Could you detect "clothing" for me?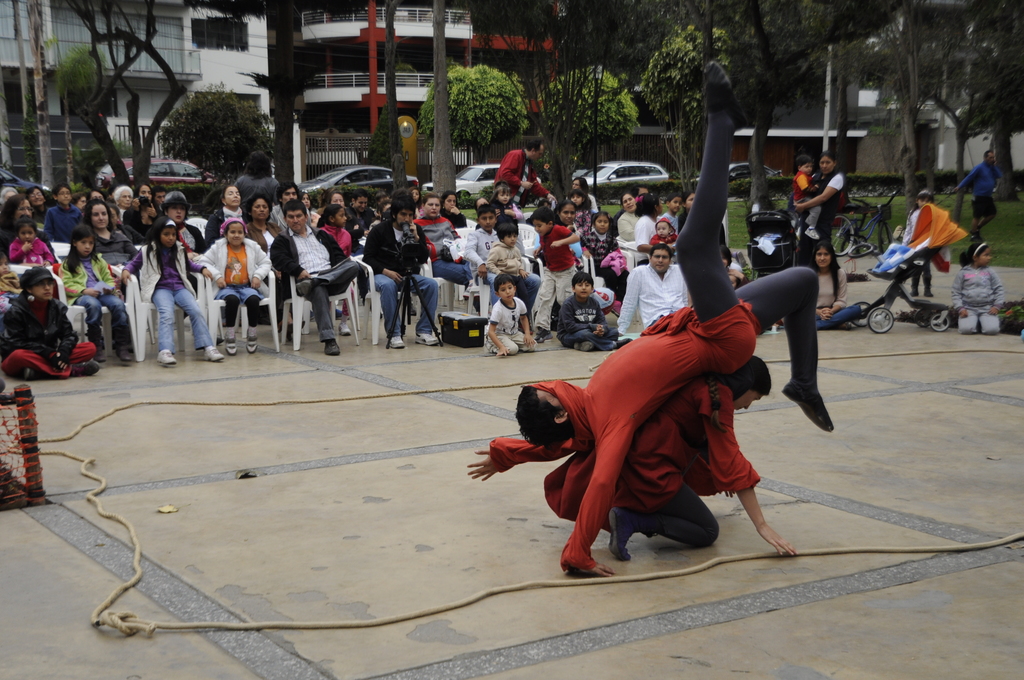
Detection result: x1=493 y1=60 x2=834 y2=571.
